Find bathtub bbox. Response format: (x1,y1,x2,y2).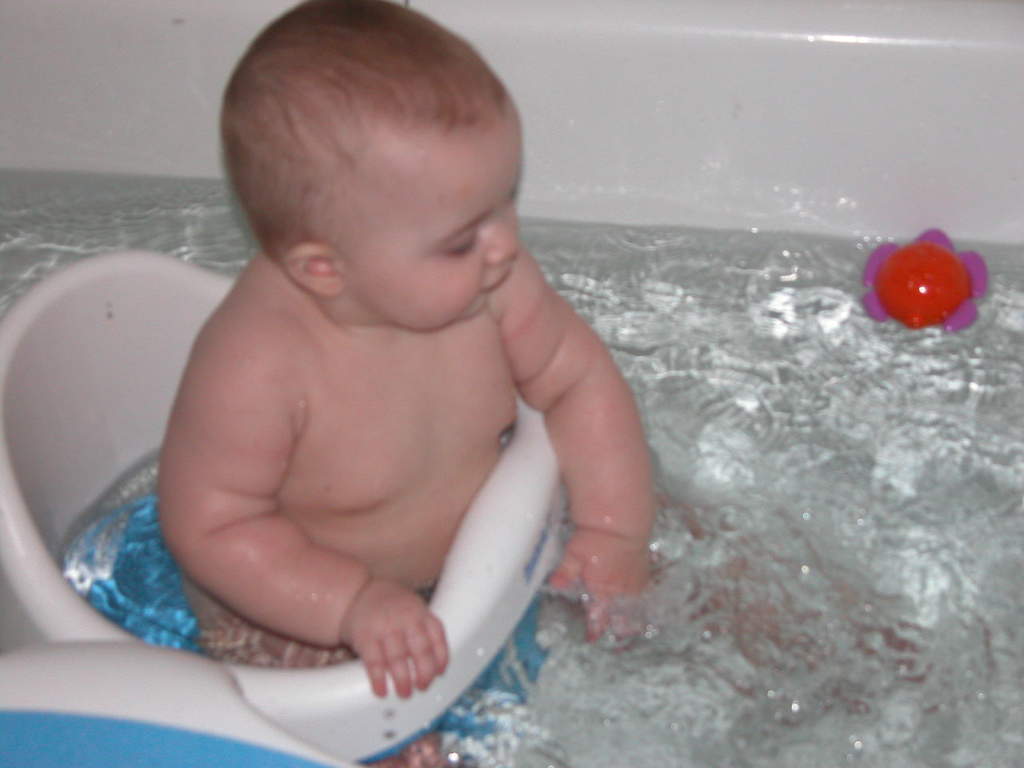
(0,0,1023,767).
